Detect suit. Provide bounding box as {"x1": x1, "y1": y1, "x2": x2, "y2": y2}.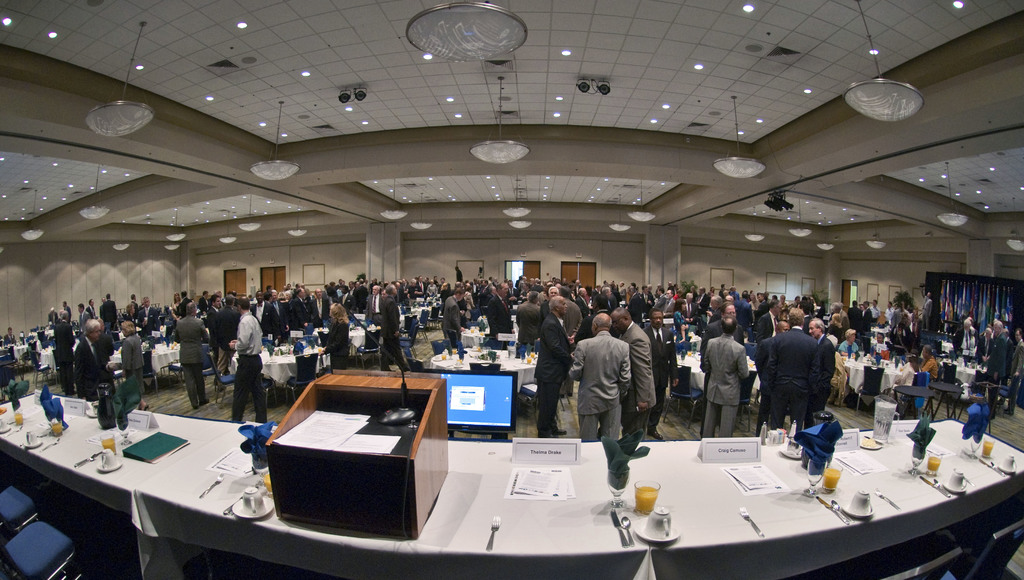
{"x1": 568, "y1": 326, "x2": 632, "y2": 440}.
